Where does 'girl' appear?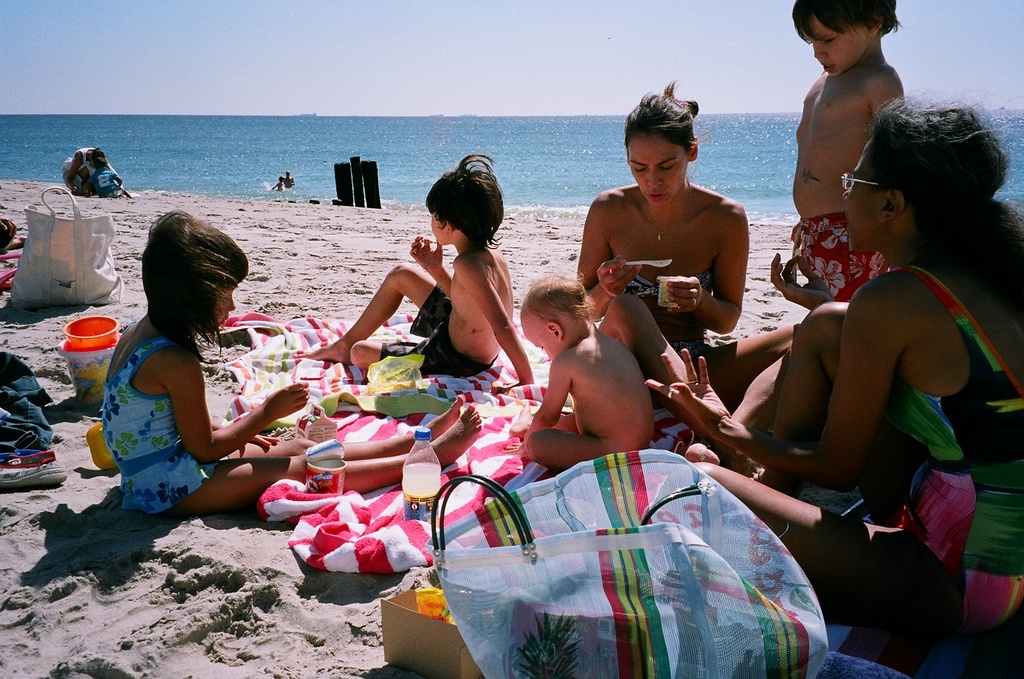
Appears at select_region(100, 210, 482, 519).
